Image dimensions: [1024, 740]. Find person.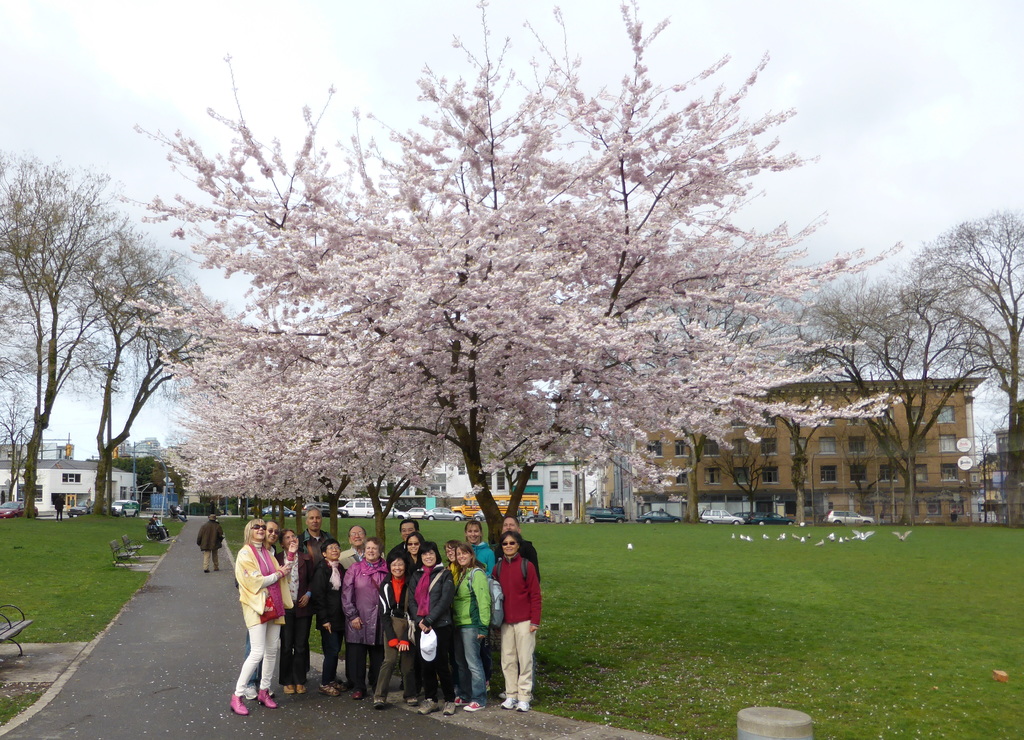
<box>406,542,455,716</box>.
